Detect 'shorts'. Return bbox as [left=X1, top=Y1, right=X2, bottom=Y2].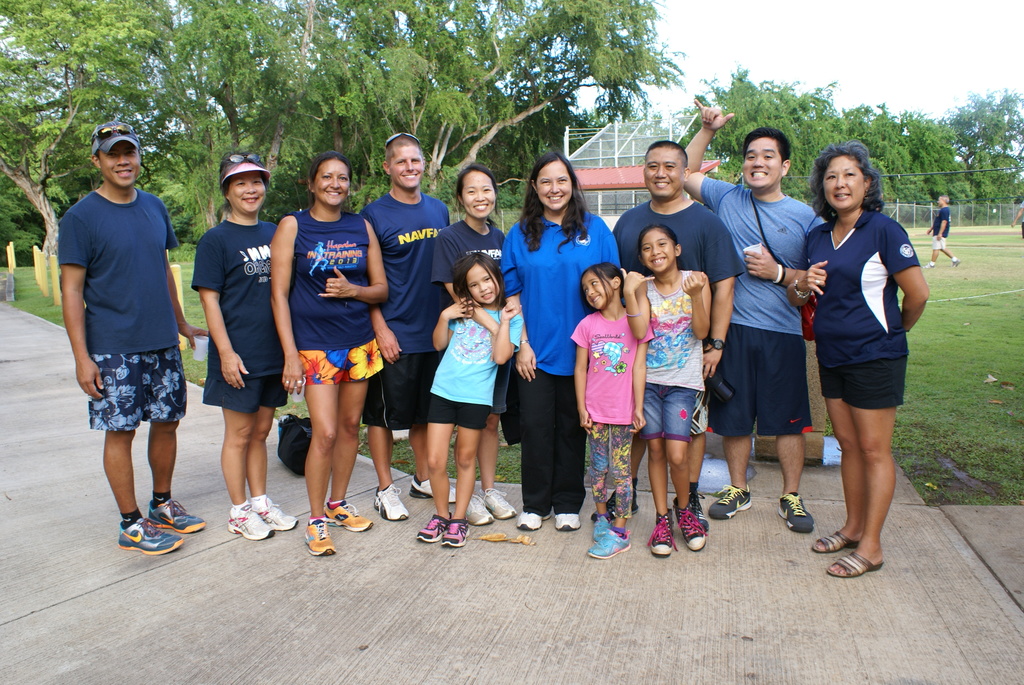
[left=820, top=358, right=910, bottom=412].
